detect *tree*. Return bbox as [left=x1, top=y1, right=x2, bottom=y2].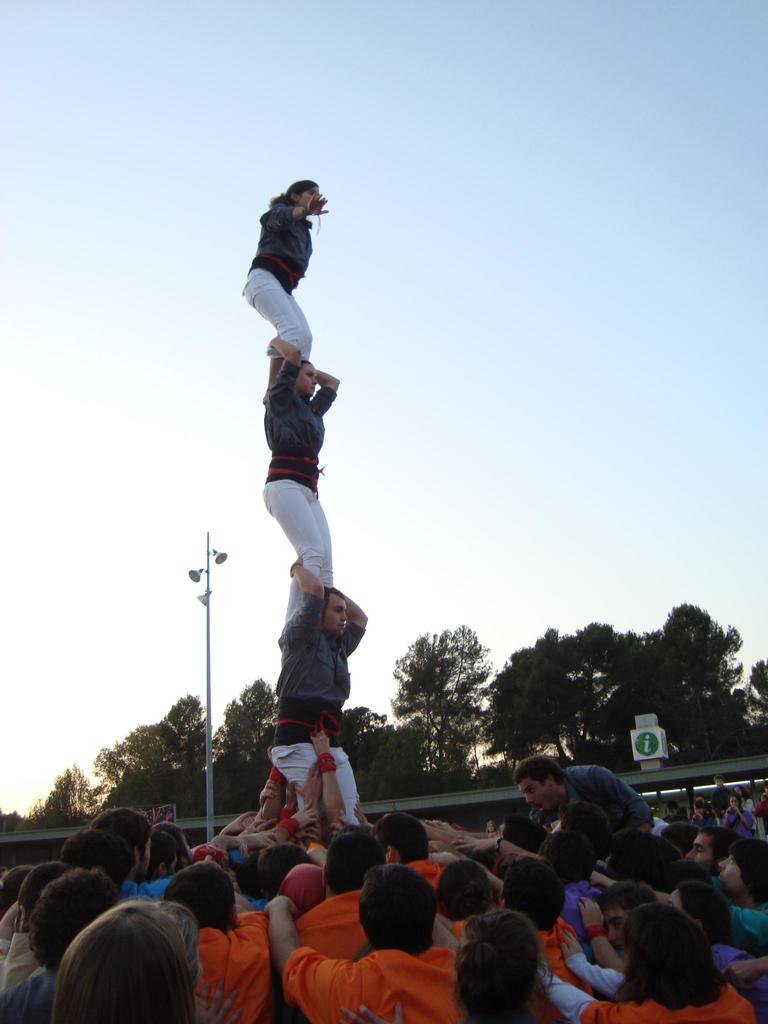
[left=740, top=655, right=767, bottom=756].
